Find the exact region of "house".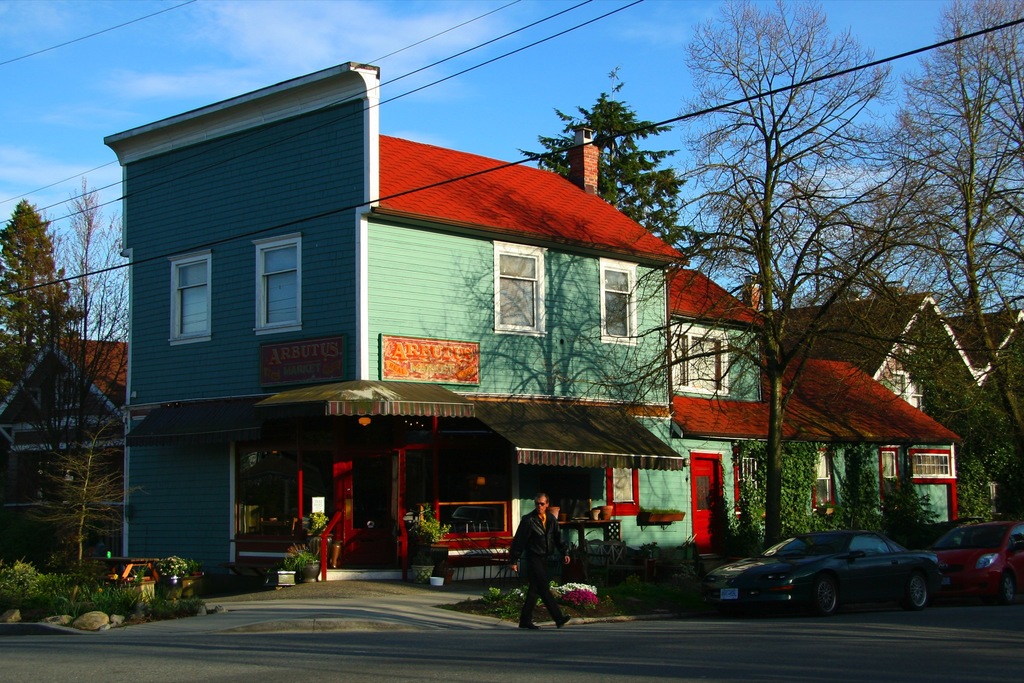
Exact region: rect(760, 293, 1023, 441).
